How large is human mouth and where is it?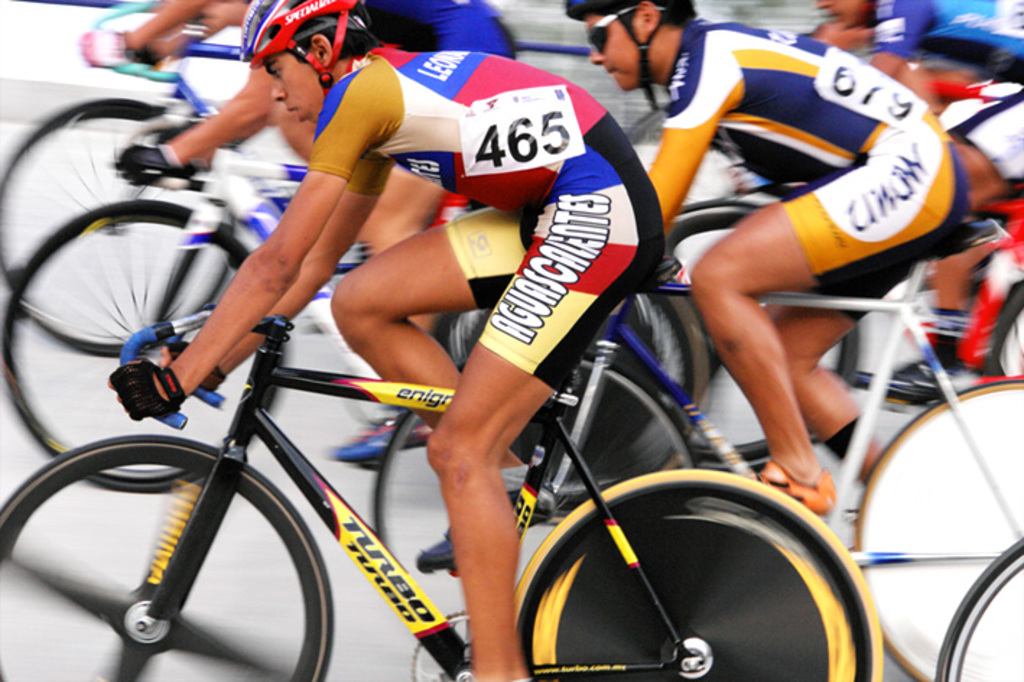
Bounding box: box=[285, 107, 300, 123].
